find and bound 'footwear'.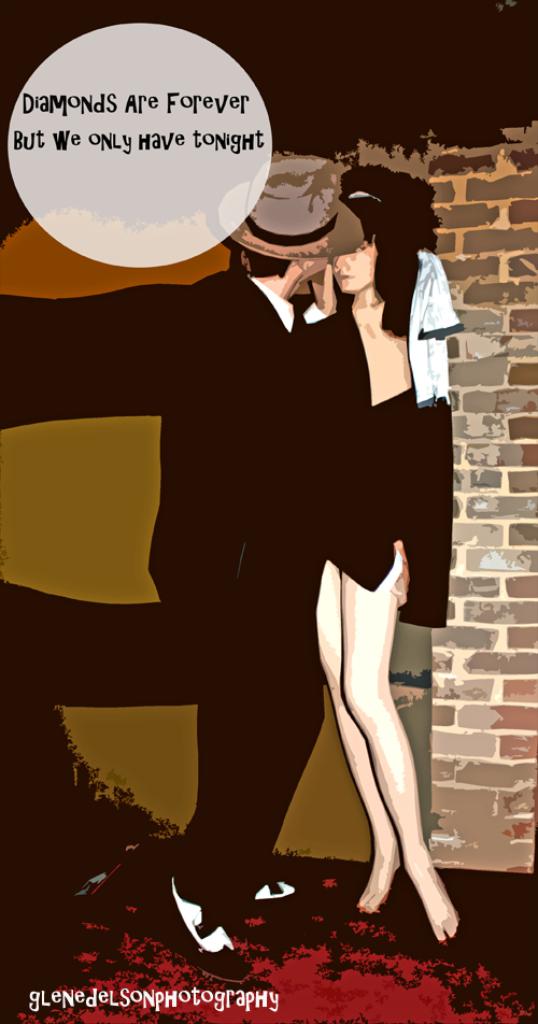
Bound: rect(245, 881, 308, 921).
